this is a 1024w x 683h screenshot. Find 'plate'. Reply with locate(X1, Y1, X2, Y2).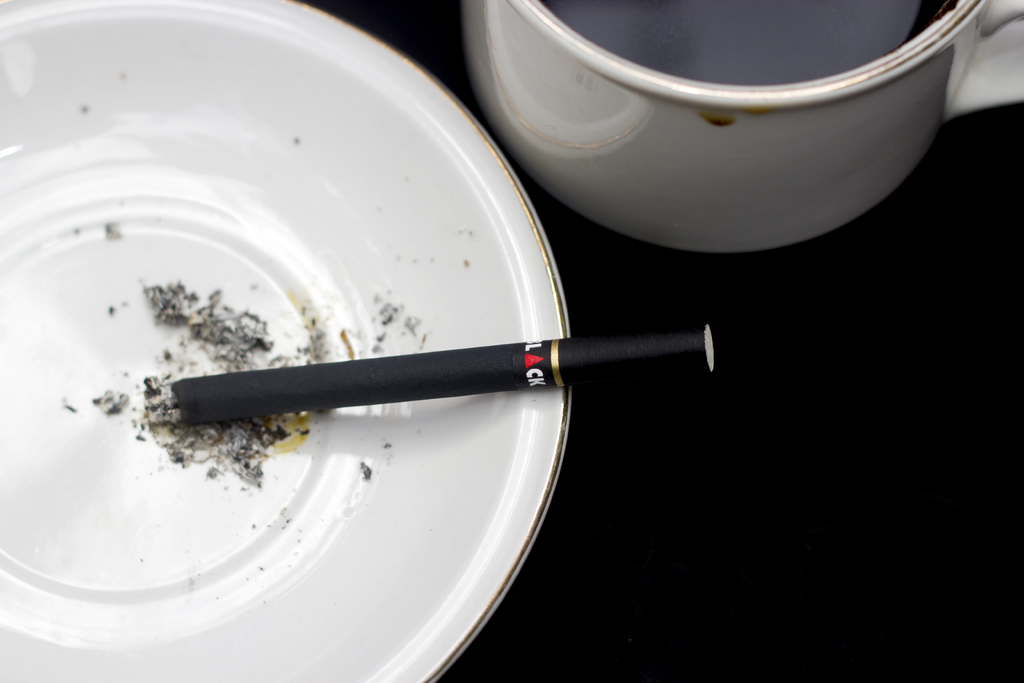
locate(0, 0, 572, 682).
